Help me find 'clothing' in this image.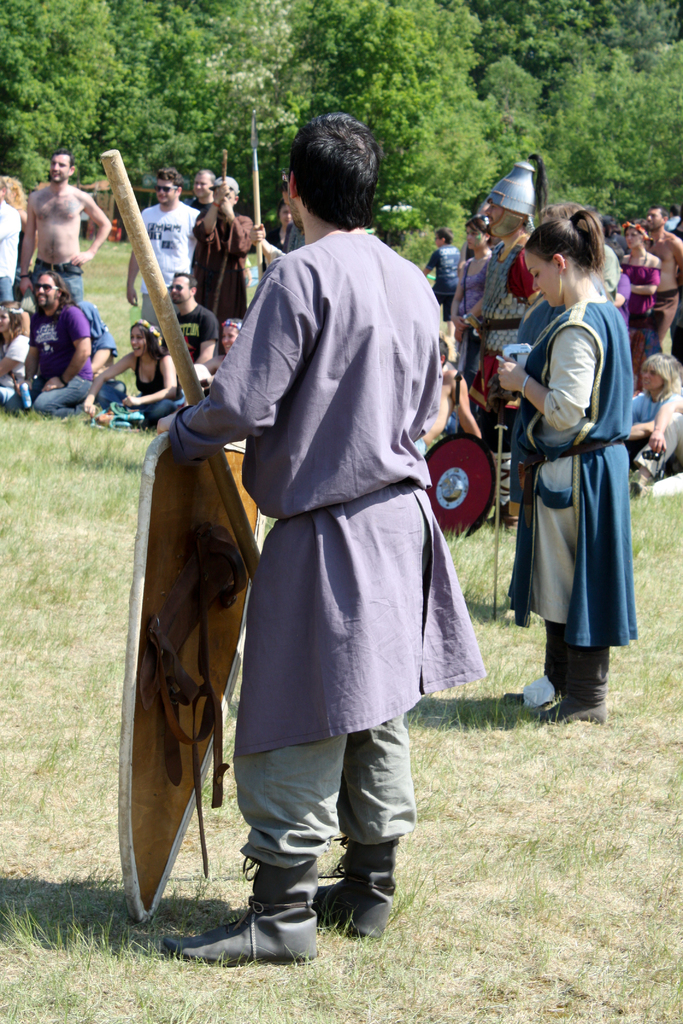
Found it: (x1=183, y1=197, x2=258, y2=323).
